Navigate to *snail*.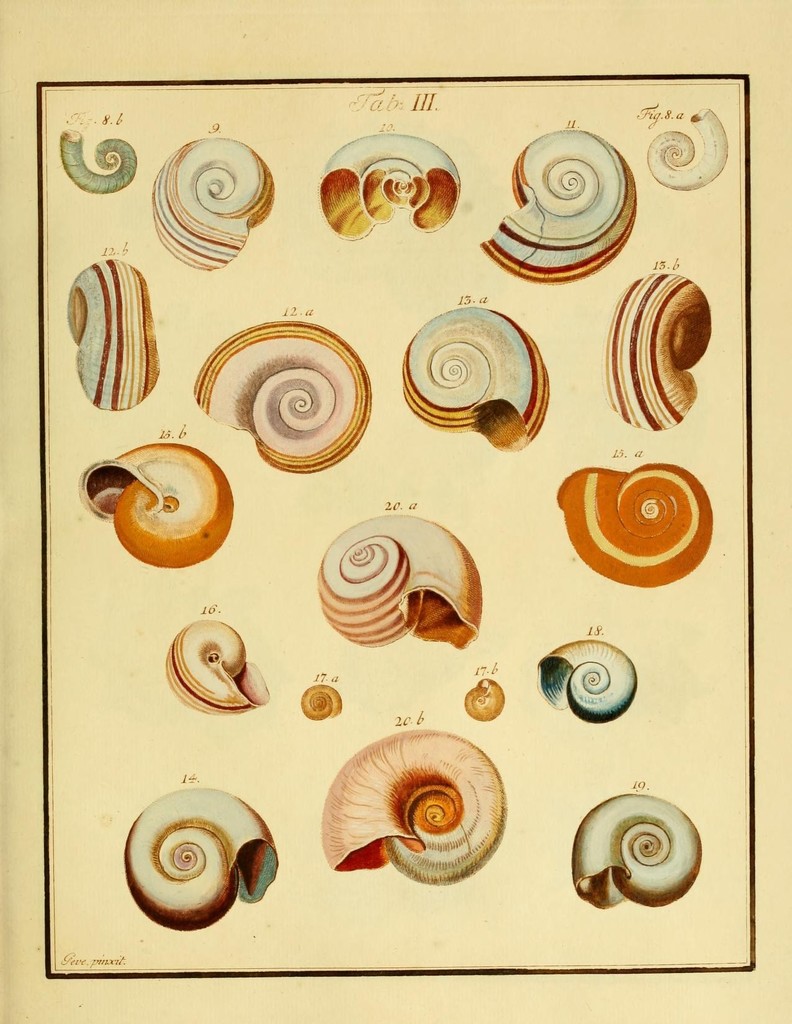
Navigation target: Rect(60, 128, 138, 196).
